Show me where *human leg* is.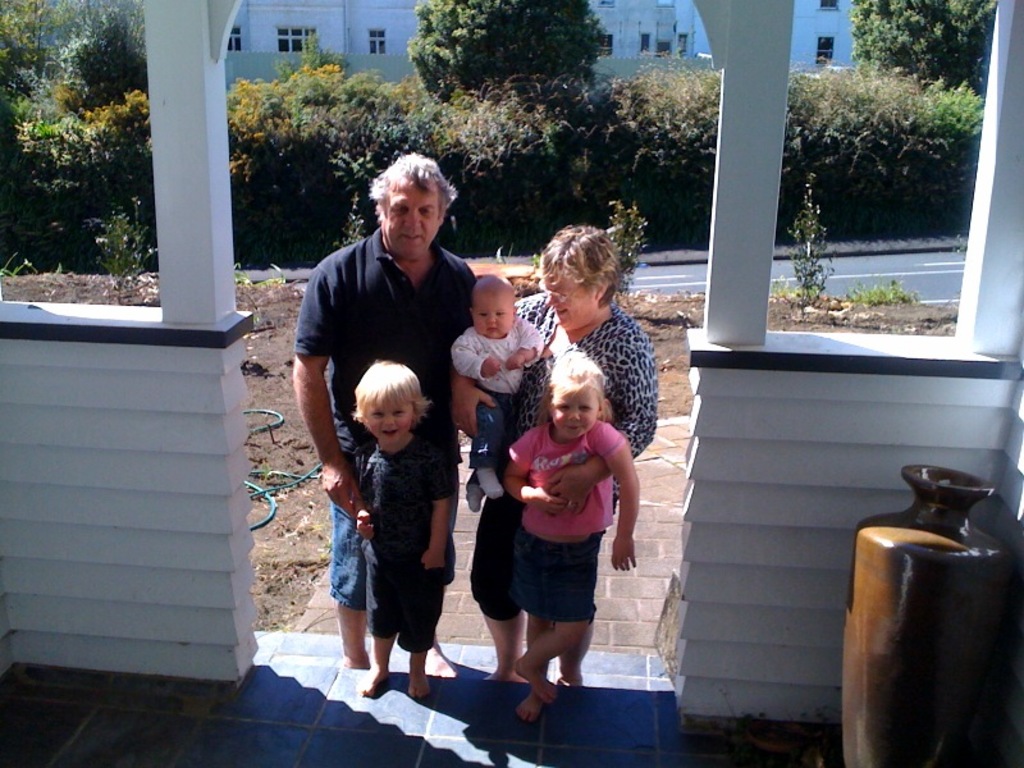
*human leg* is at crop(472, 497, 526, 684).
